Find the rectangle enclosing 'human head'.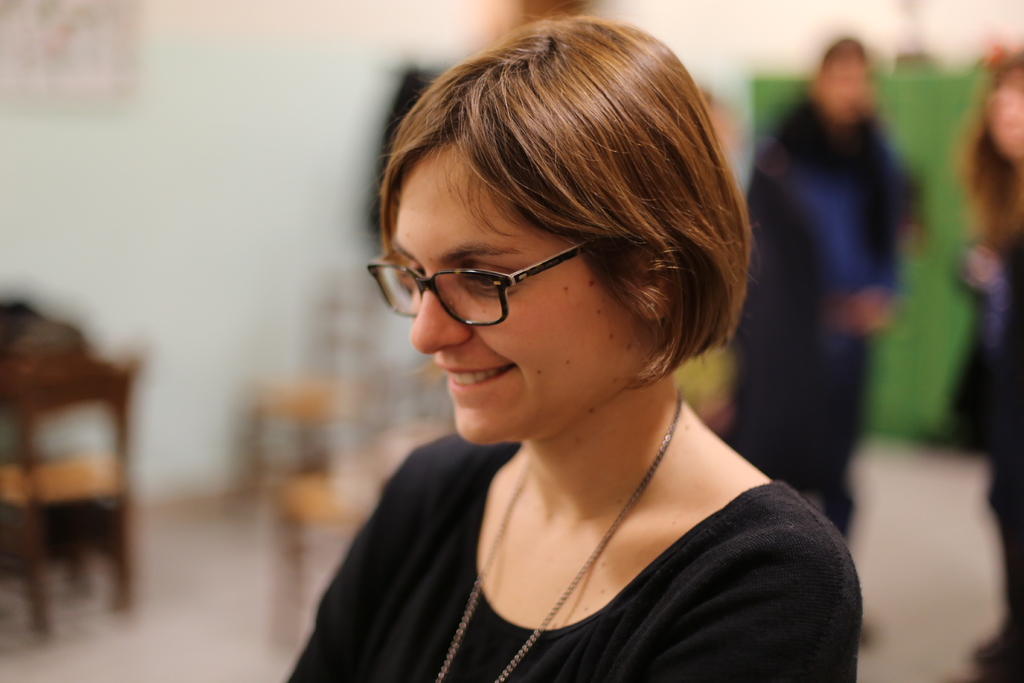
rect(371, 24, 739, 456).
